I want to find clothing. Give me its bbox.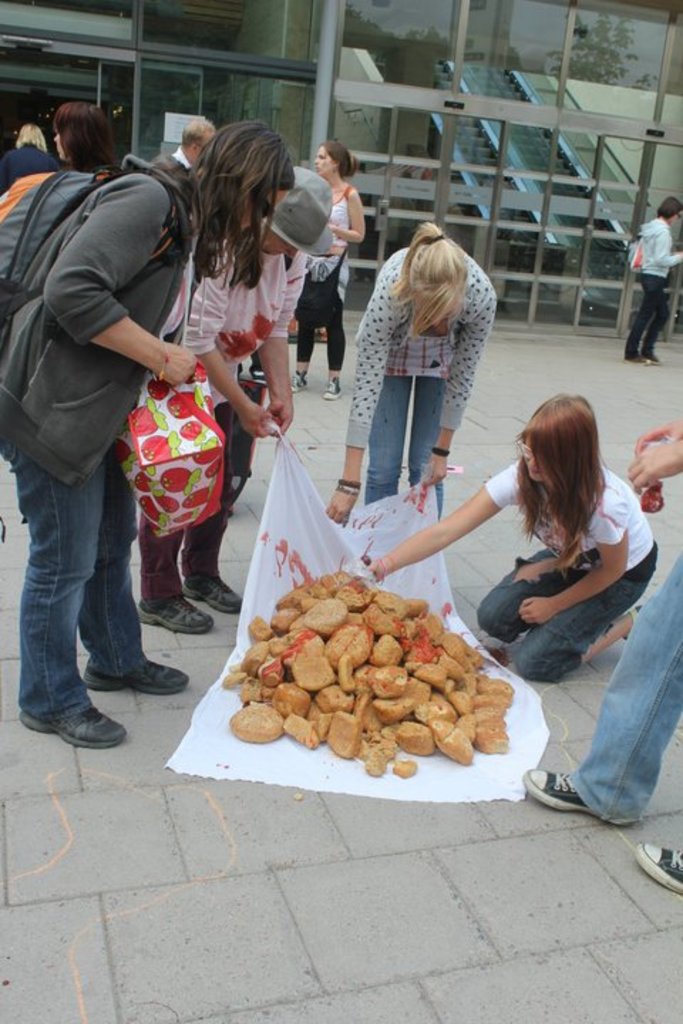
box(293, 182, 351, 366).
